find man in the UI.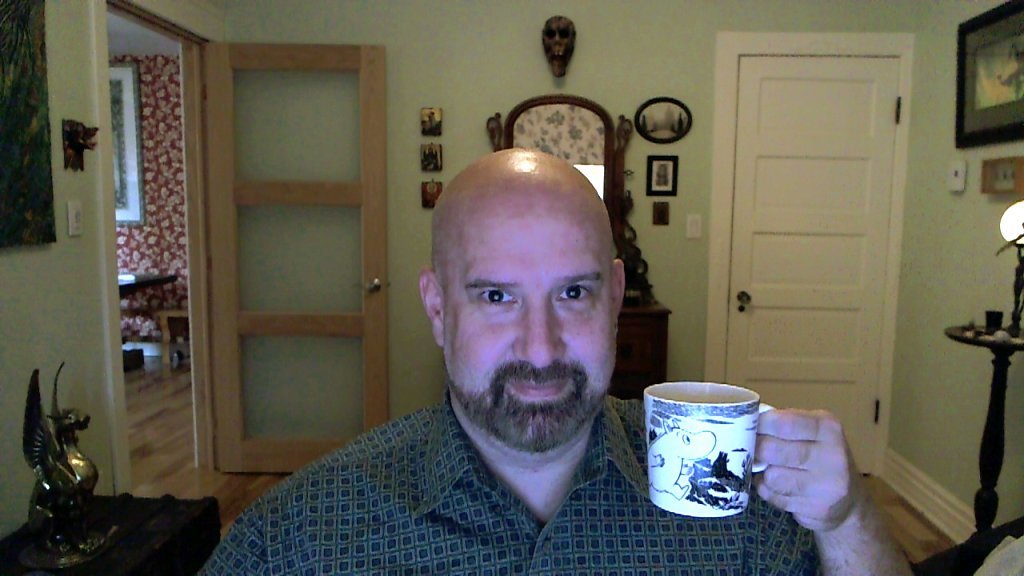
UI element at region(191, 150, 913, 575).
